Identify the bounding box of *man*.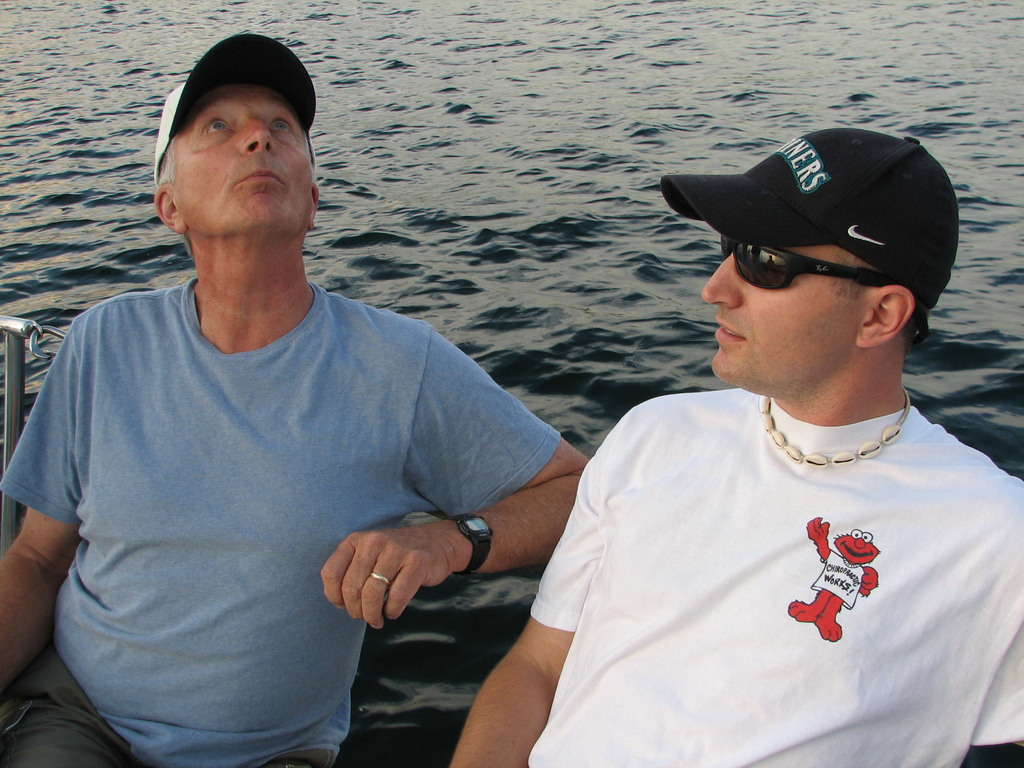
[x1=0, y1=31, x2=589, y2=767].
